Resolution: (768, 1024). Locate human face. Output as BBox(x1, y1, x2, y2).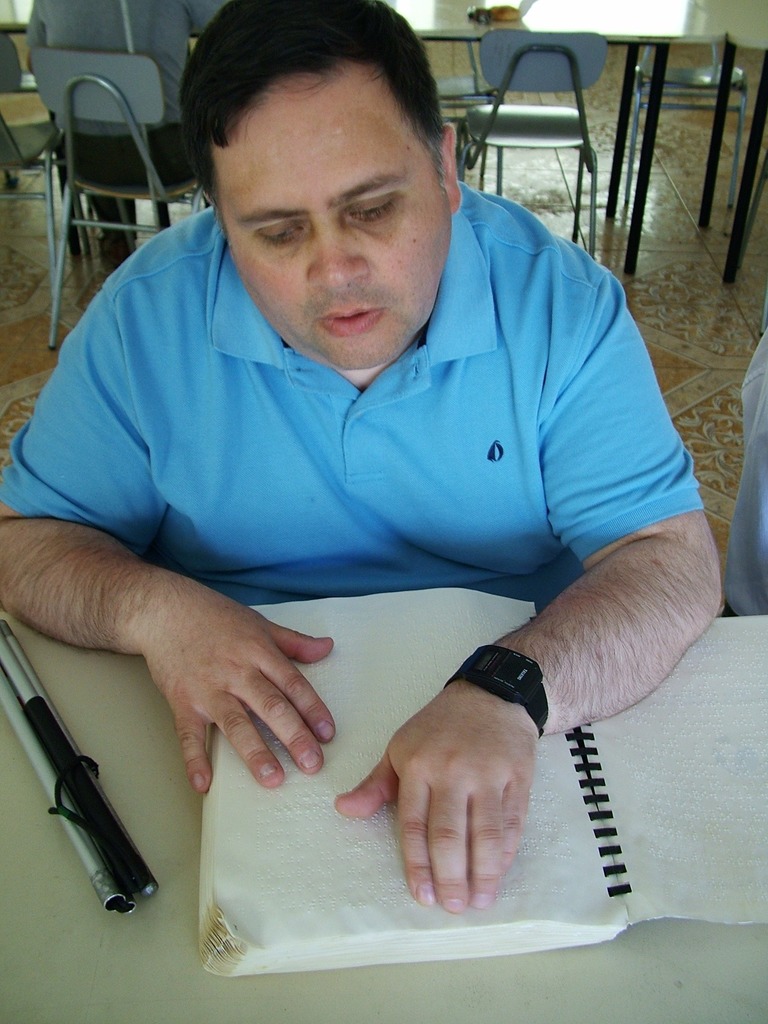
BBox(212, 64, 454, 376).
